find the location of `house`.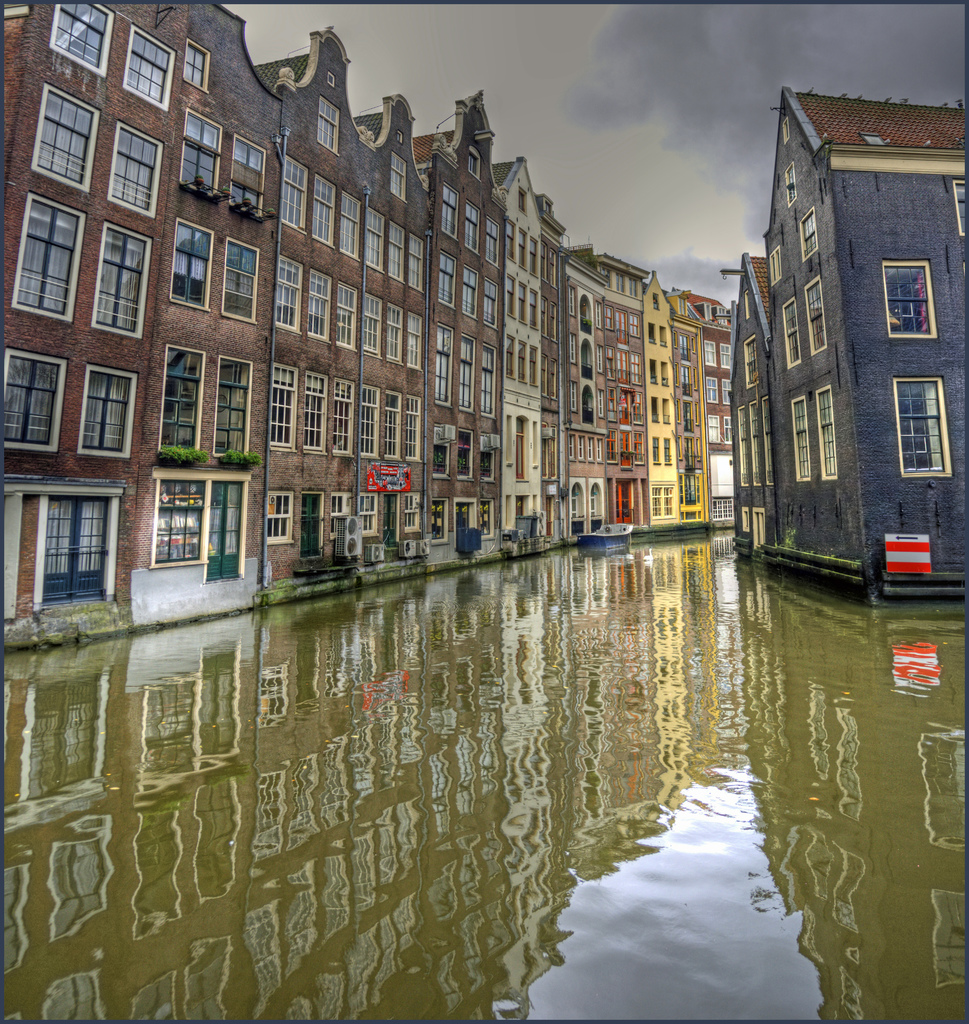
Location: detection(498, 159, 549, 545).
